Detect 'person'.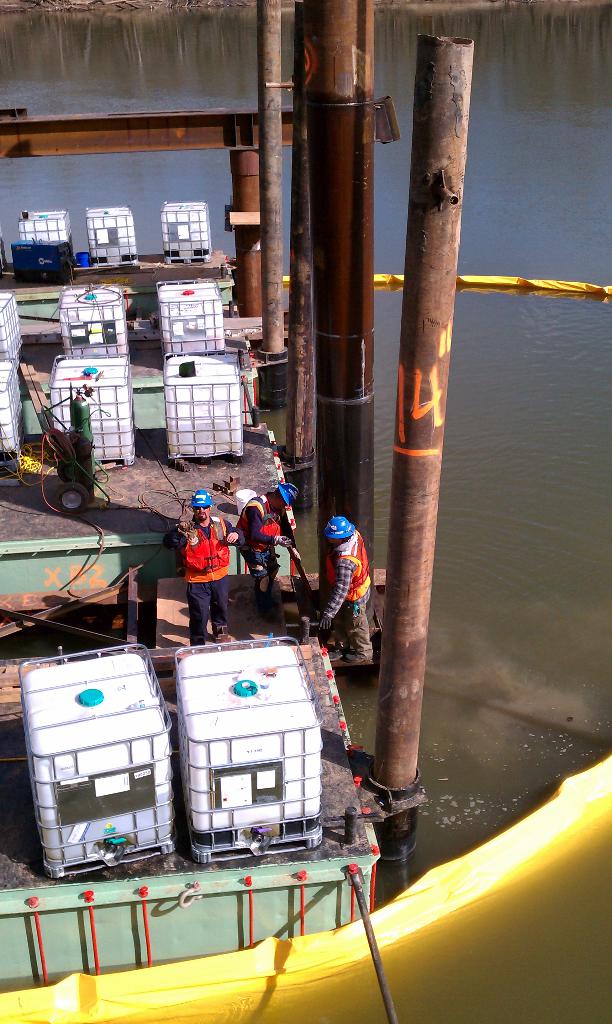
Detected at detection(234, 483, 299, 623).
